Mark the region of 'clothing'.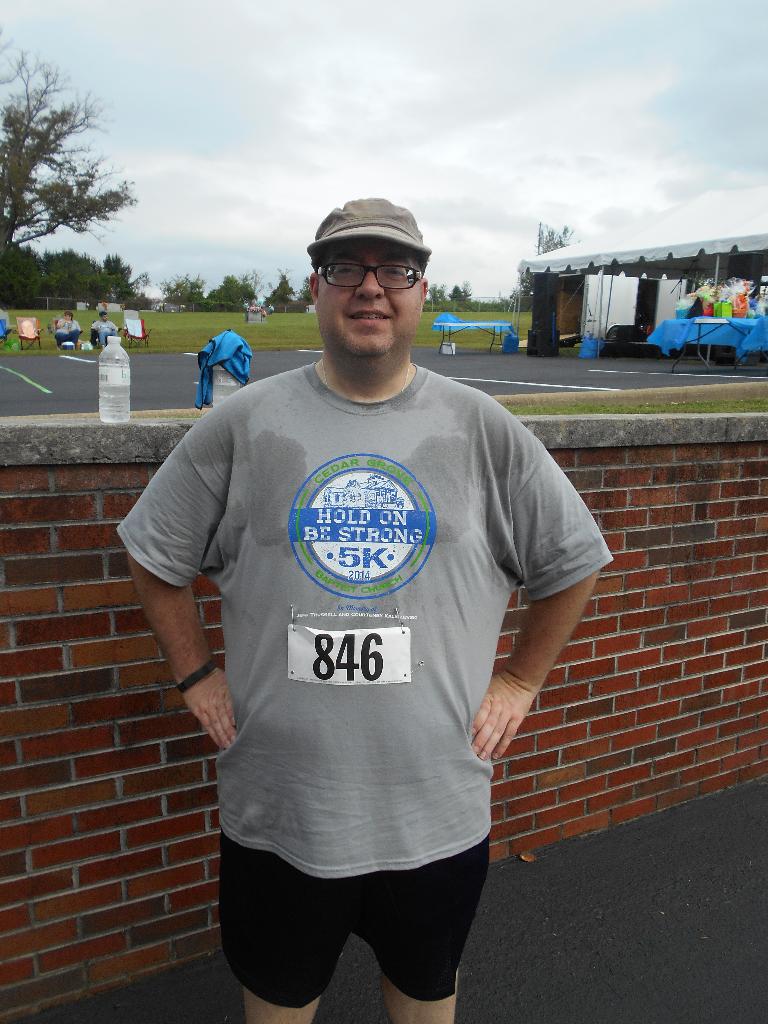
Region: rect(162, 336, 573, 944).
